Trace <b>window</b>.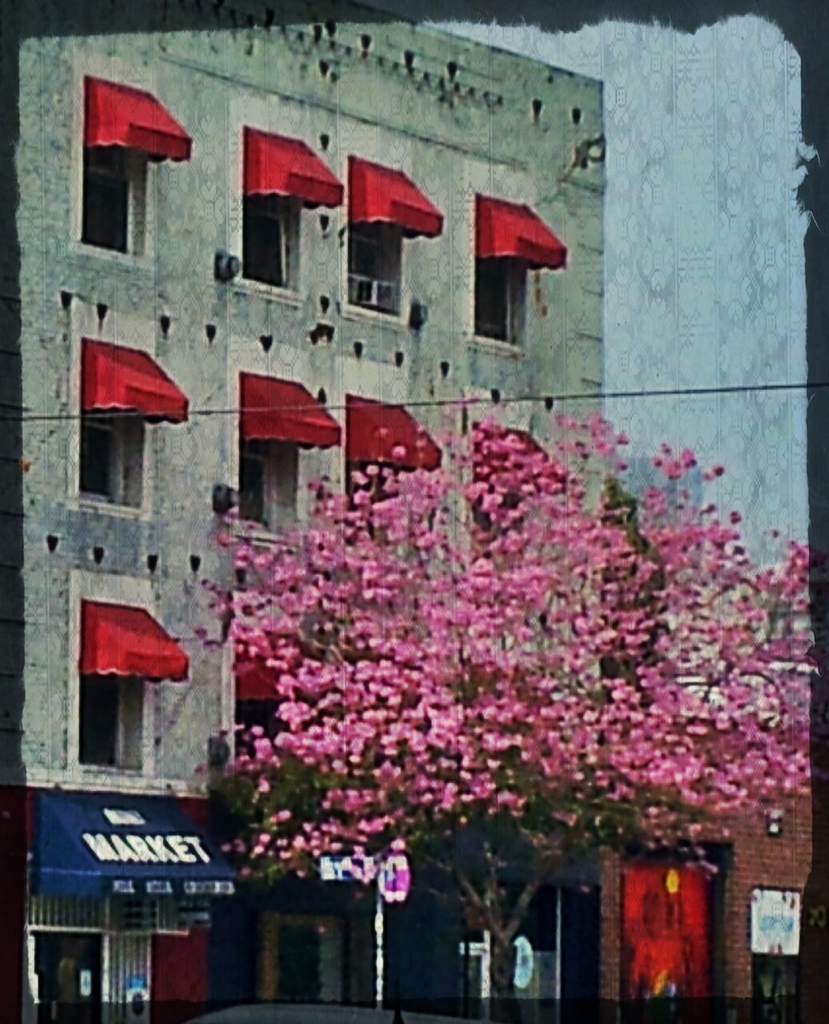
Traced to bbox(338, 150, 449, 329).
